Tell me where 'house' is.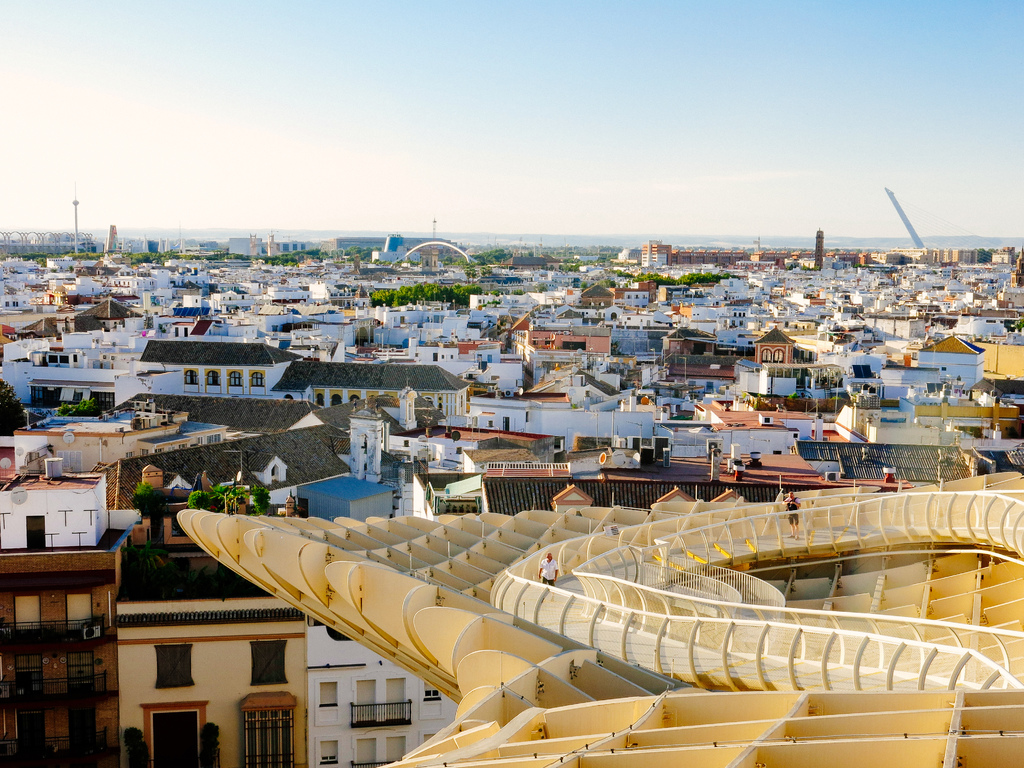
'house' is at x1=747 y1=326 x2=796 y2=369.
